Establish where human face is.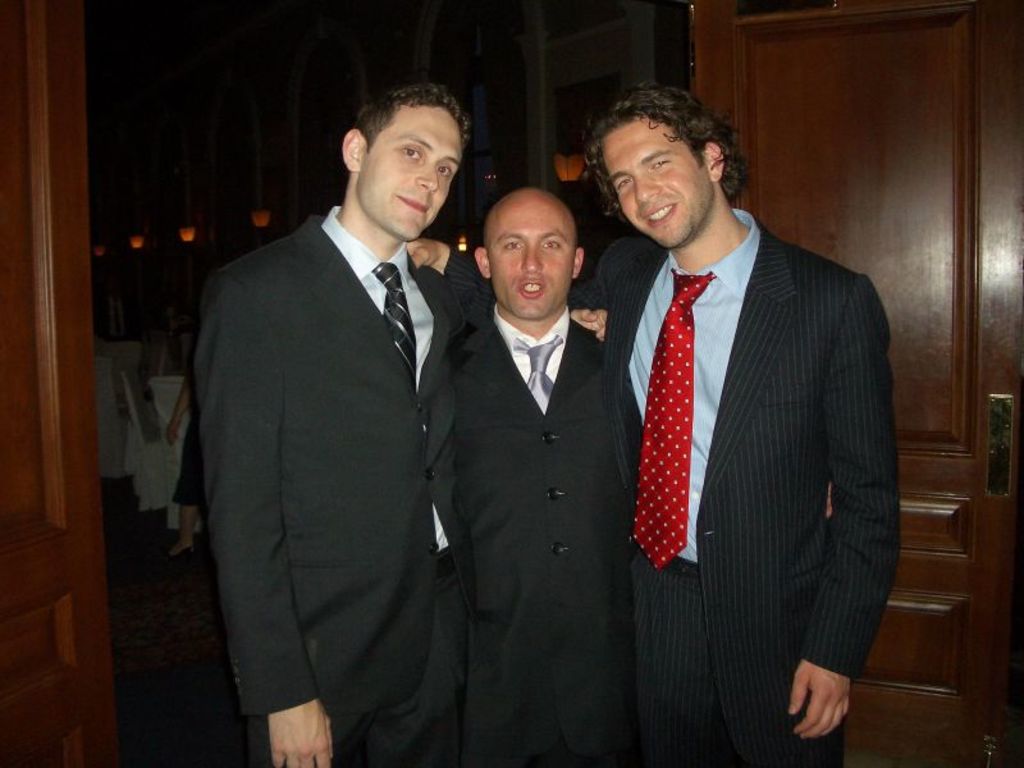
Established at BBox(479, 206, 575, 324).
